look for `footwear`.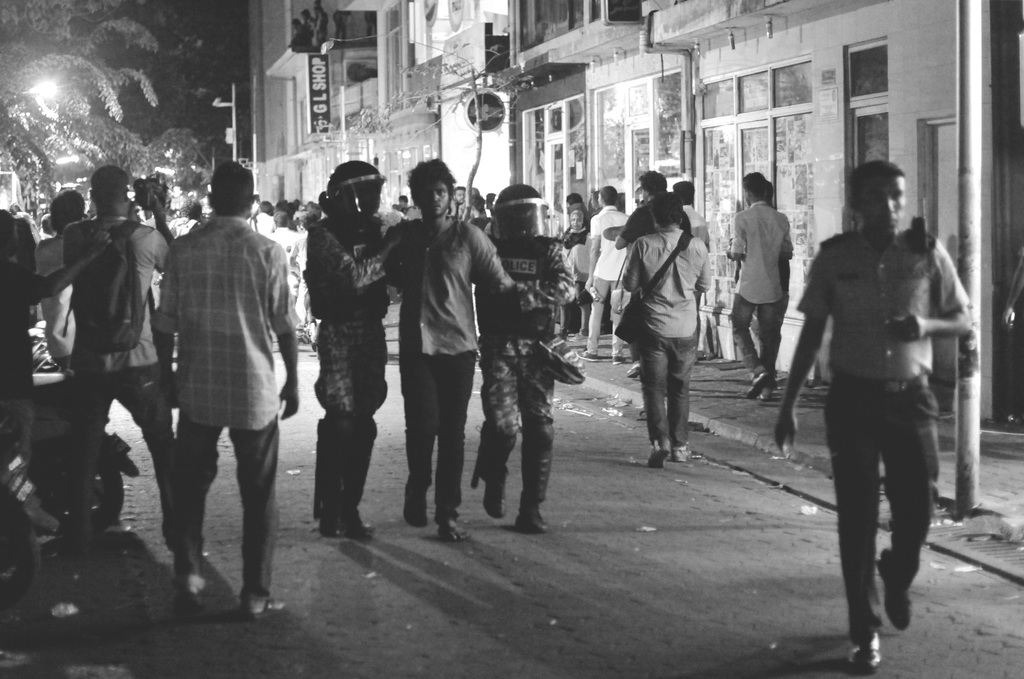
Found: x1=747, y1=374, x2=773, y2=403.
